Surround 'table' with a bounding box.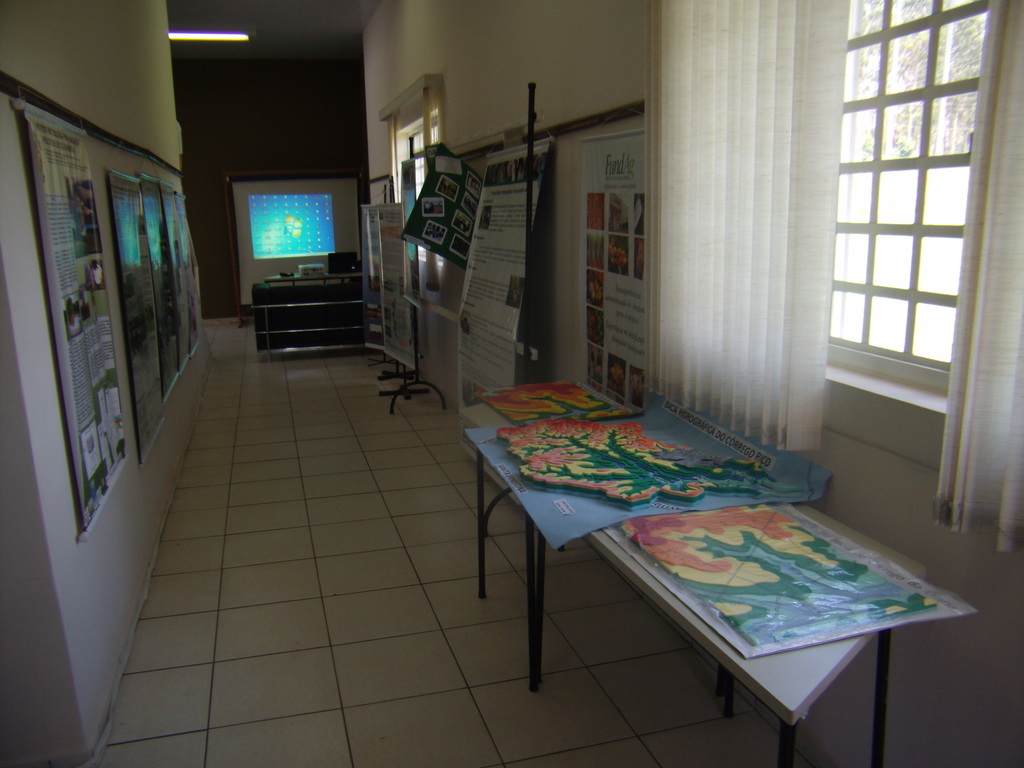
{"left": 461, "top": 413, "right": 941, "bottom": 767}.
